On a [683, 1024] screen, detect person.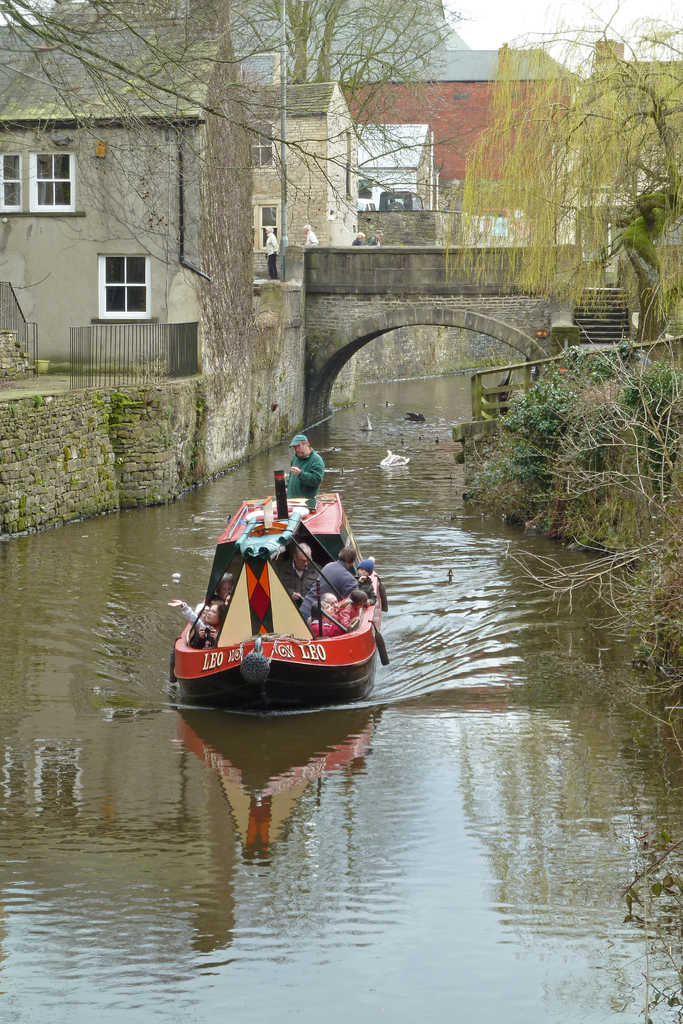
pyautogui.locateOnScreen(270, 435, 333, 522).
